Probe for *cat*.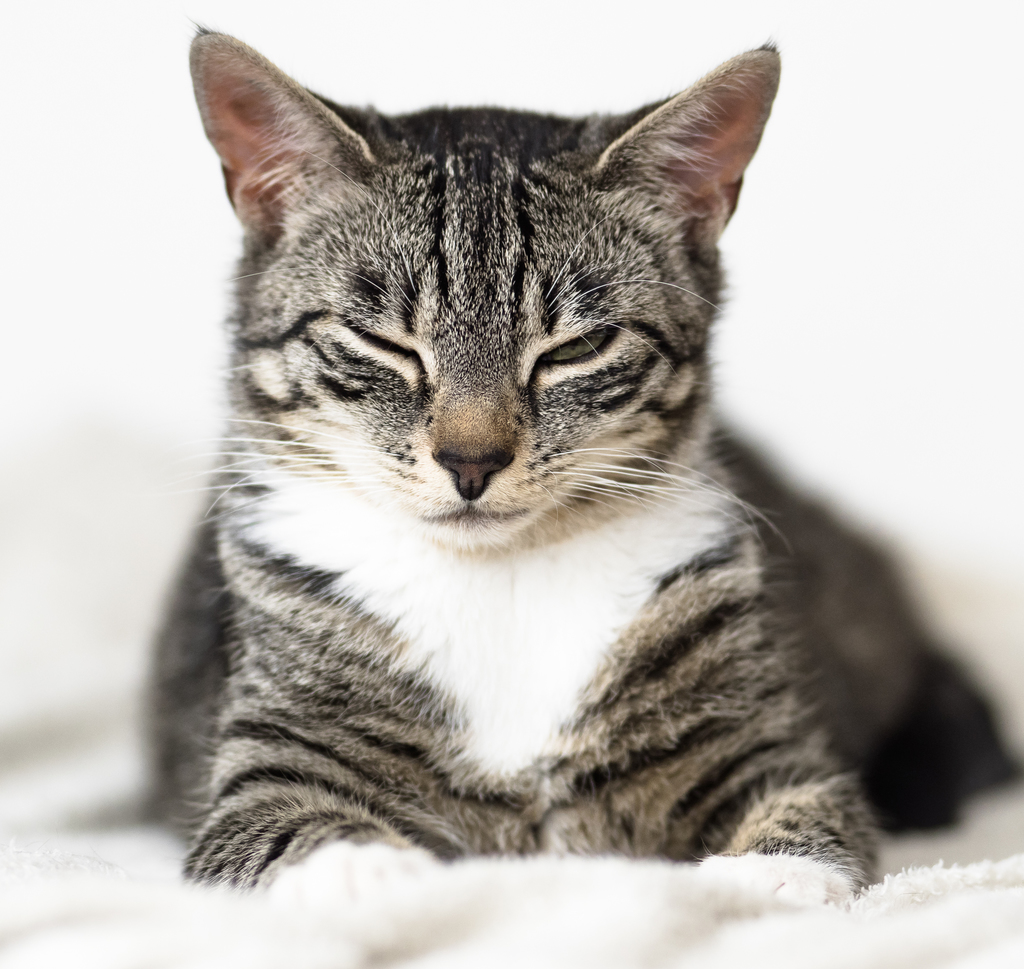
Probe result: (129,22,1023,920).
